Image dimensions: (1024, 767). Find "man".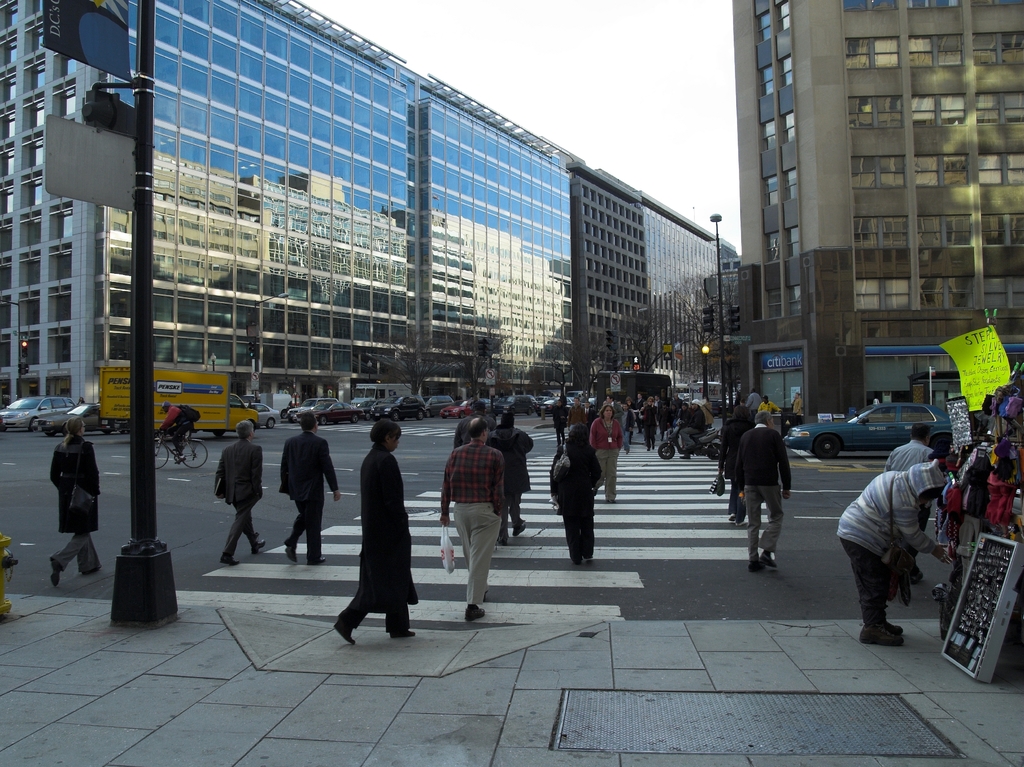
{"x1": 635, "y1": 397, "x2": 664, "y2": 455}.
